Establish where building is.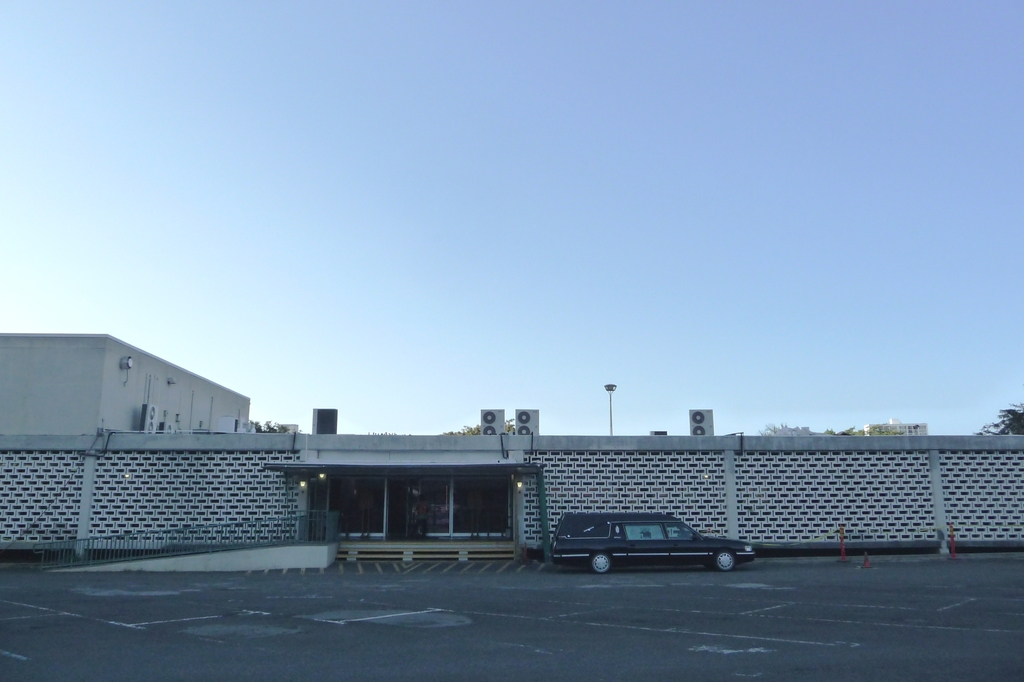
Established at rect(0, 405, 1023, 559).
